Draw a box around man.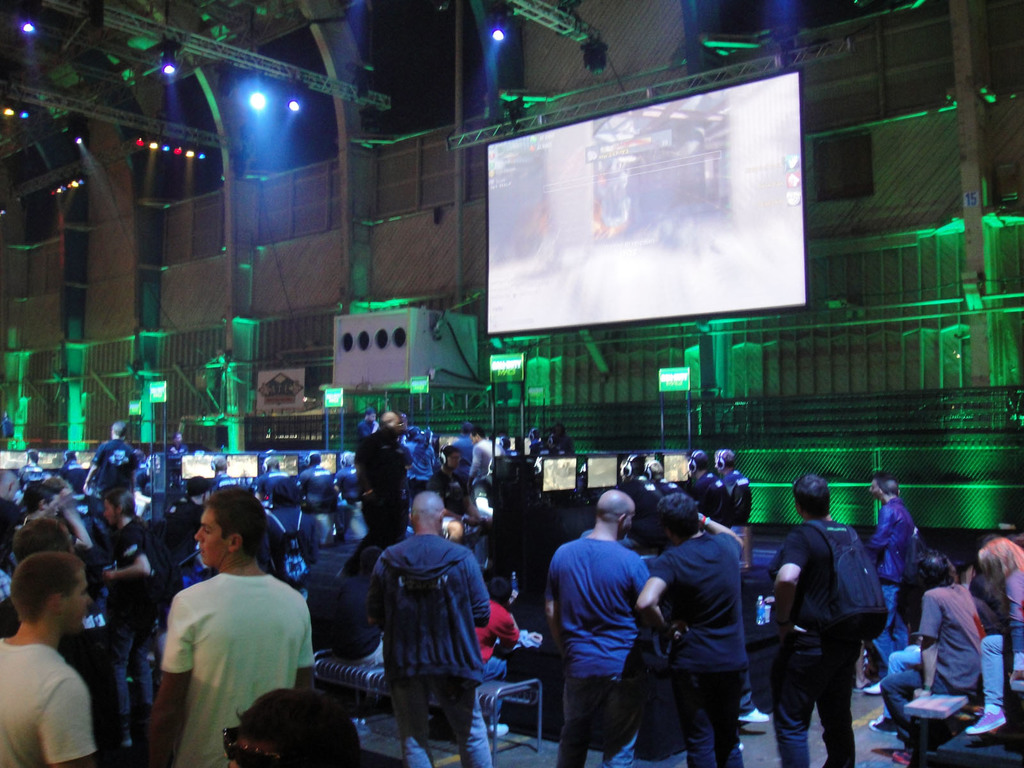
region(0, 552, 97, 767).
